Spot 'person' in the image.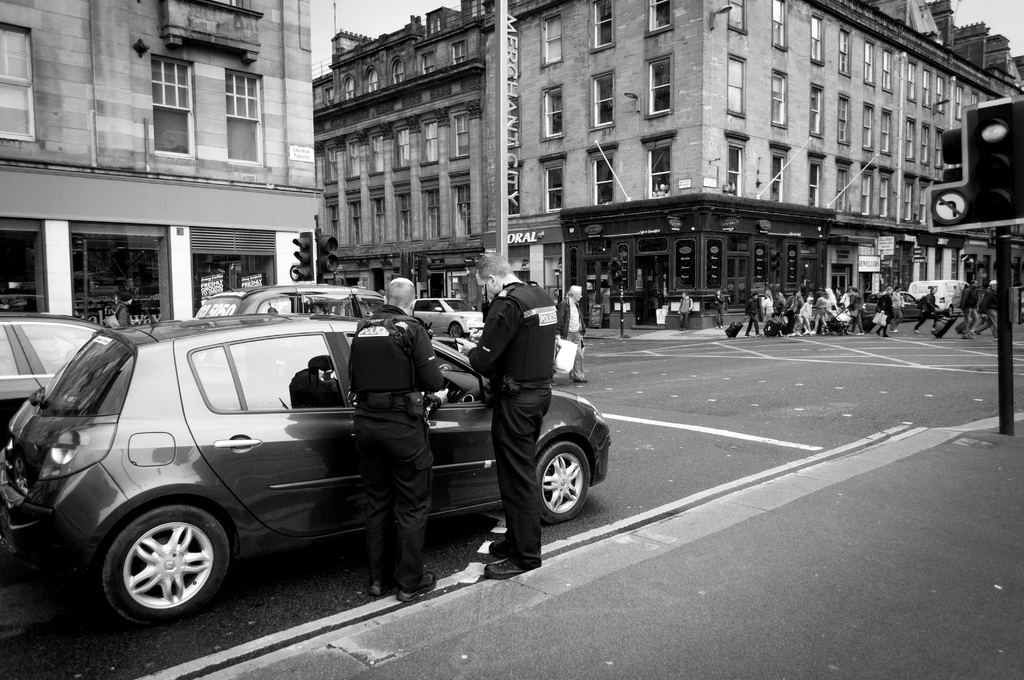
'person' found at bbox(978, 280, 998, 335).
